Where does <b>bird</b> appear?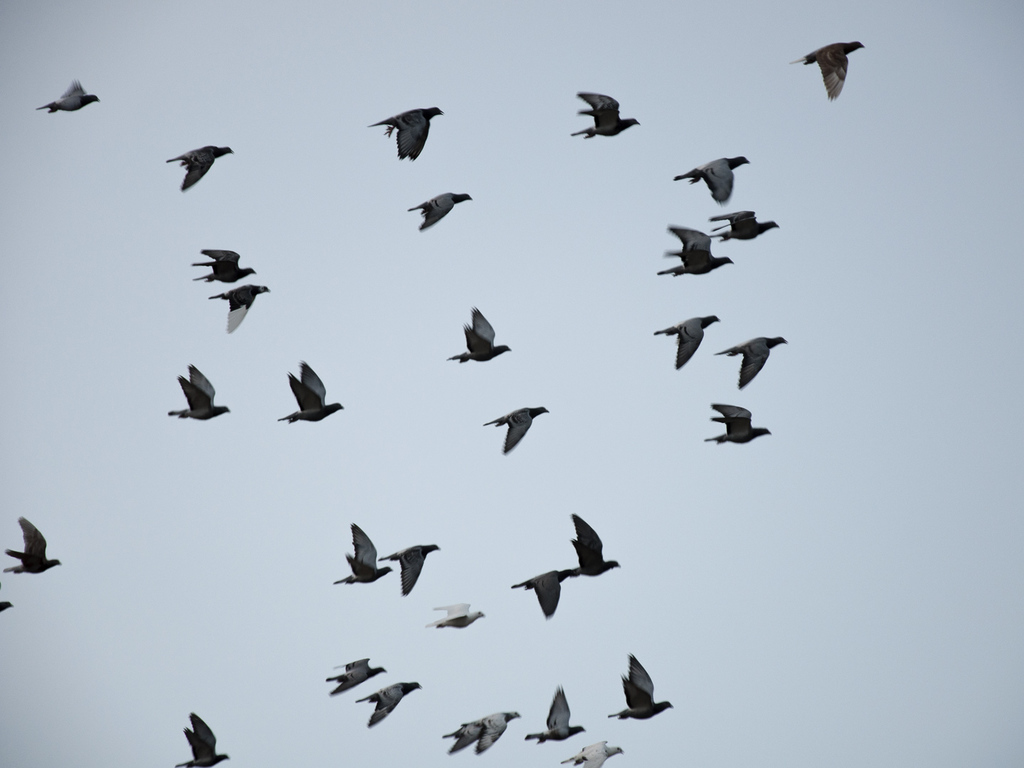
Appears at <region>193, 240, 259, 286</region>.
